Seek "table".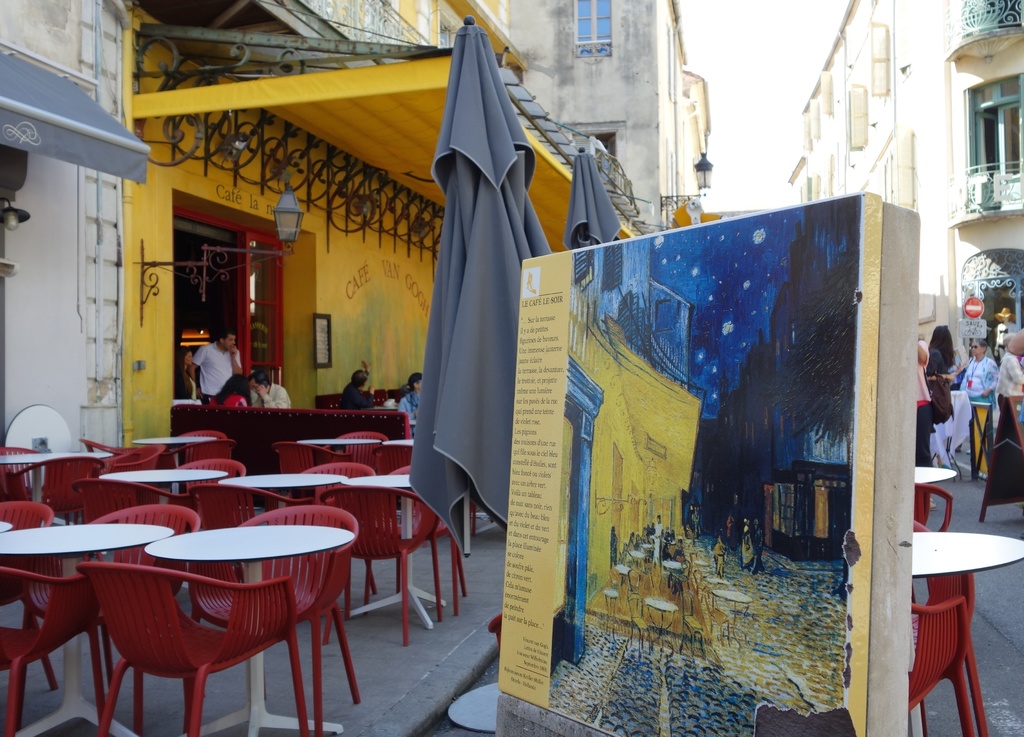
[x1=133, y1=437, x2=214, y2=466].
